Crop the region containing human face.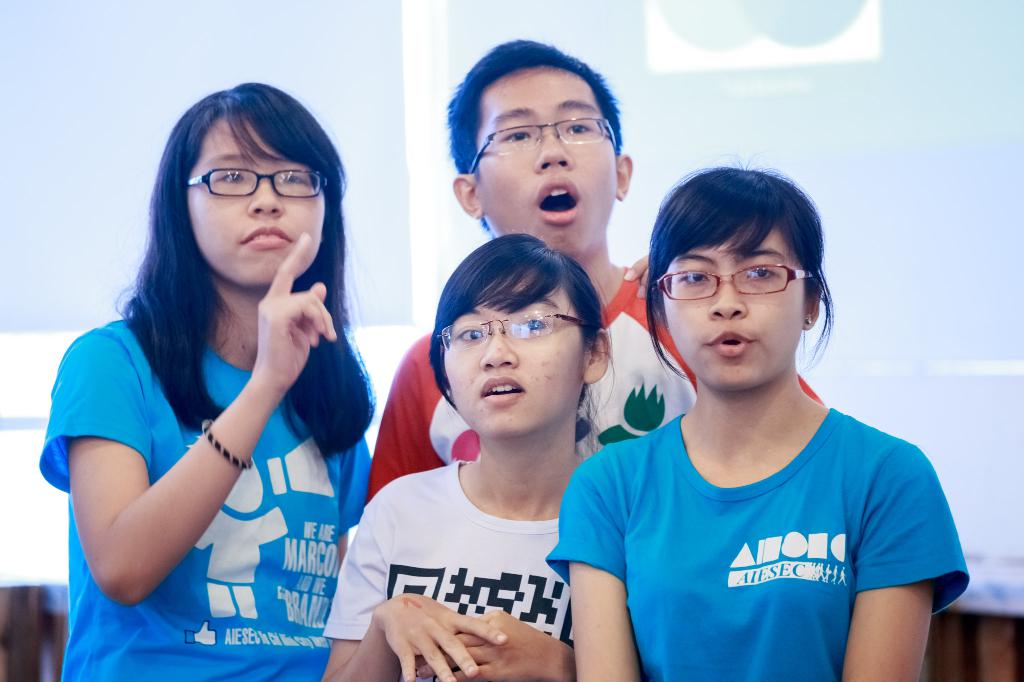
Crop region: {"x1": 189, "y1": 114, "x2": 325, "y2": 288}.
